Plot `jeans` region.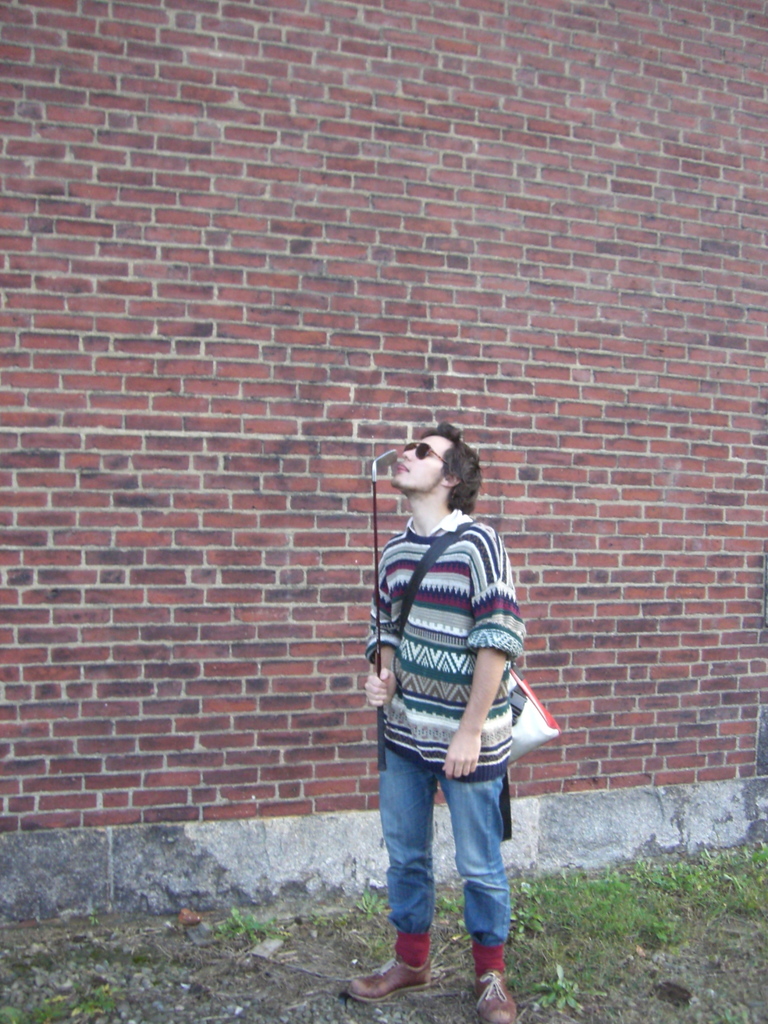
Plotted at detection(381, 750, 513, 936).
